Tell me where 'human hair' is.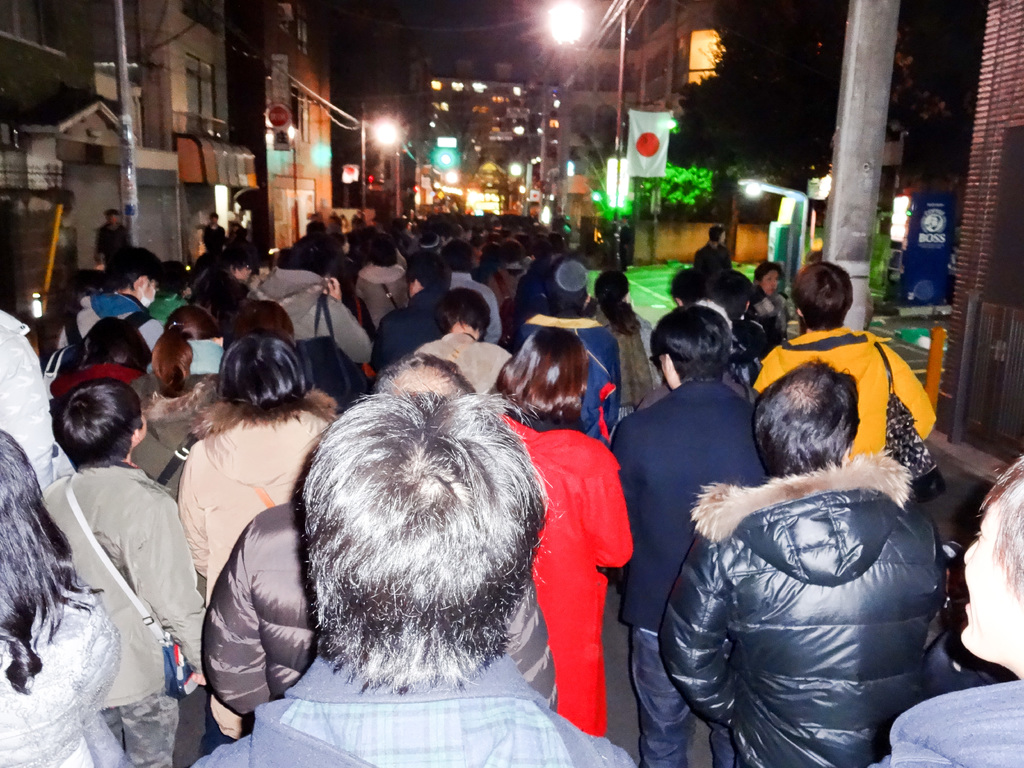
'human hair' is at (193, 264, 250, 309).
